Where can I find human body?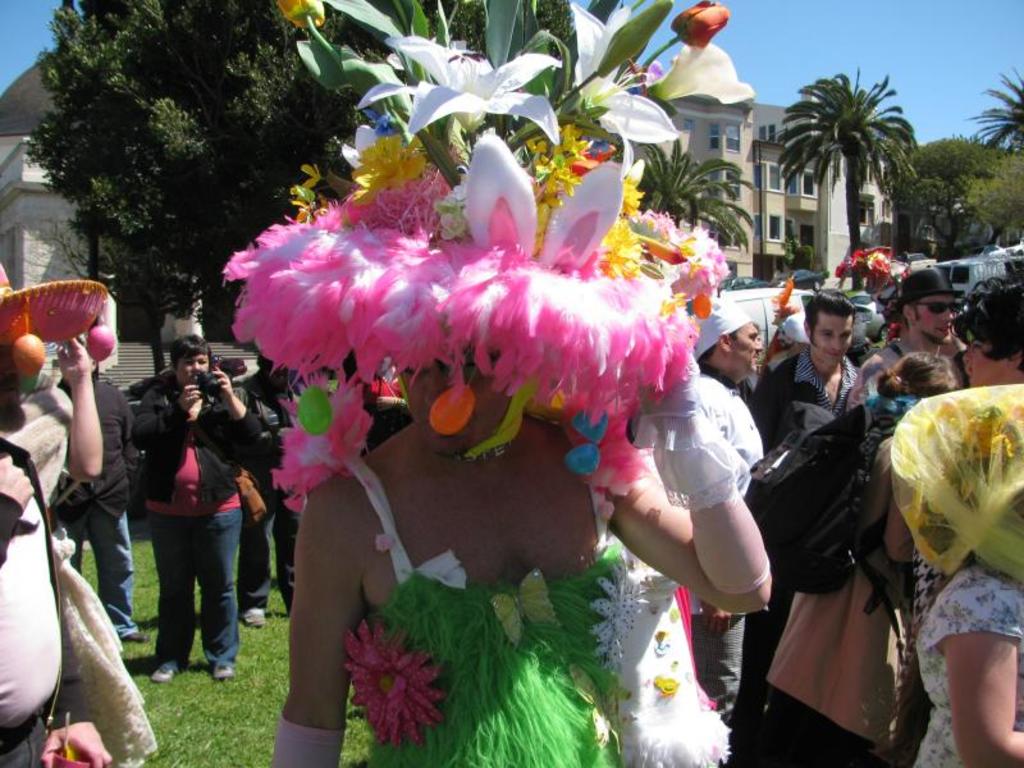
You can find it at (243,362,308,623).
